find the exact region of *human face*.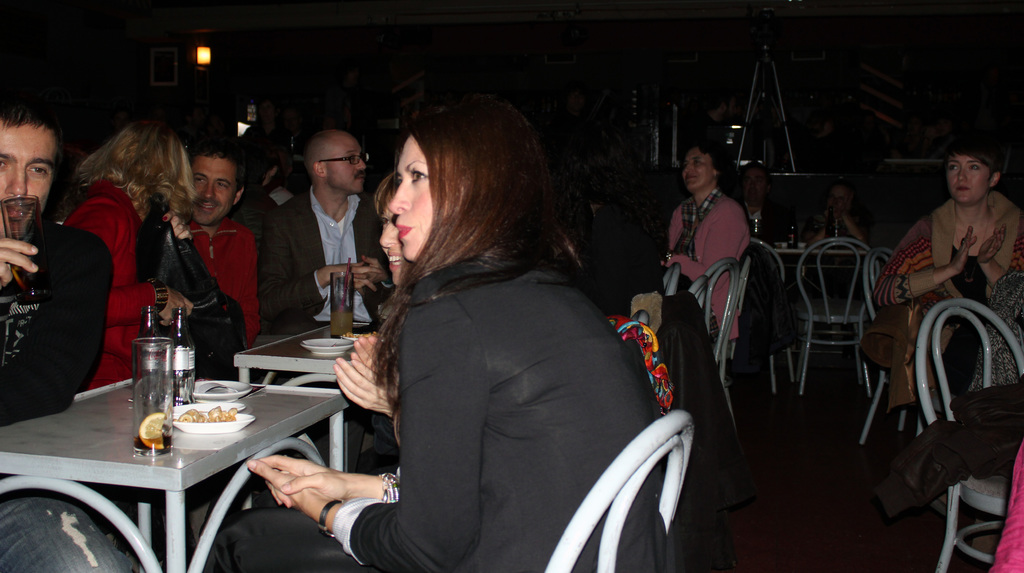
Exact region: 329, 140, 369, 196.
